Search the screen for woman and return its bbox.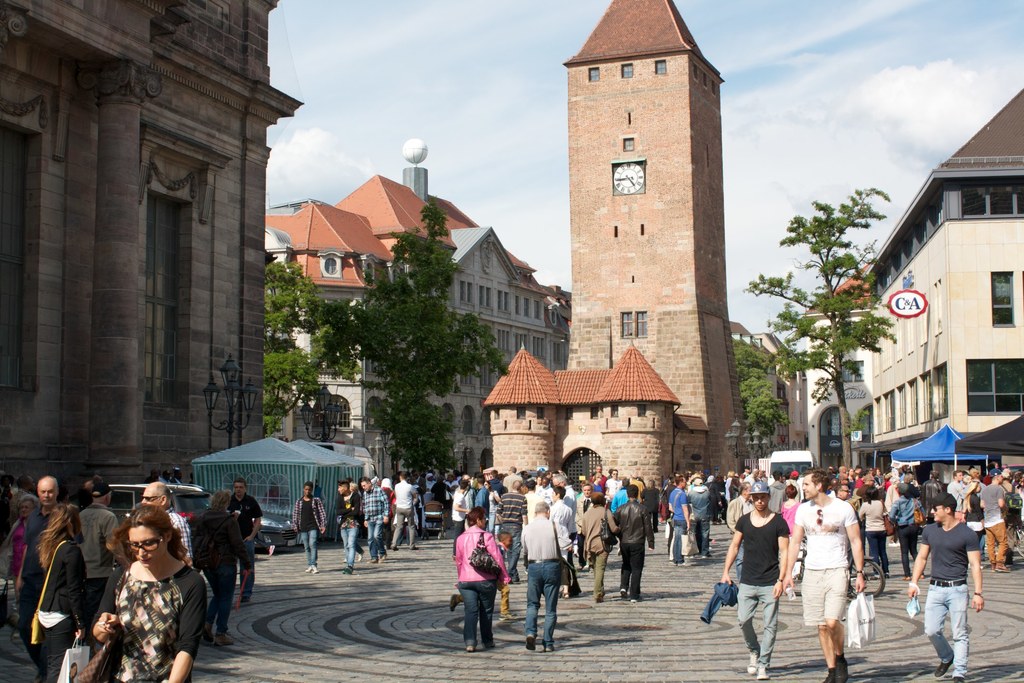
Found: [83,502,191,677].
